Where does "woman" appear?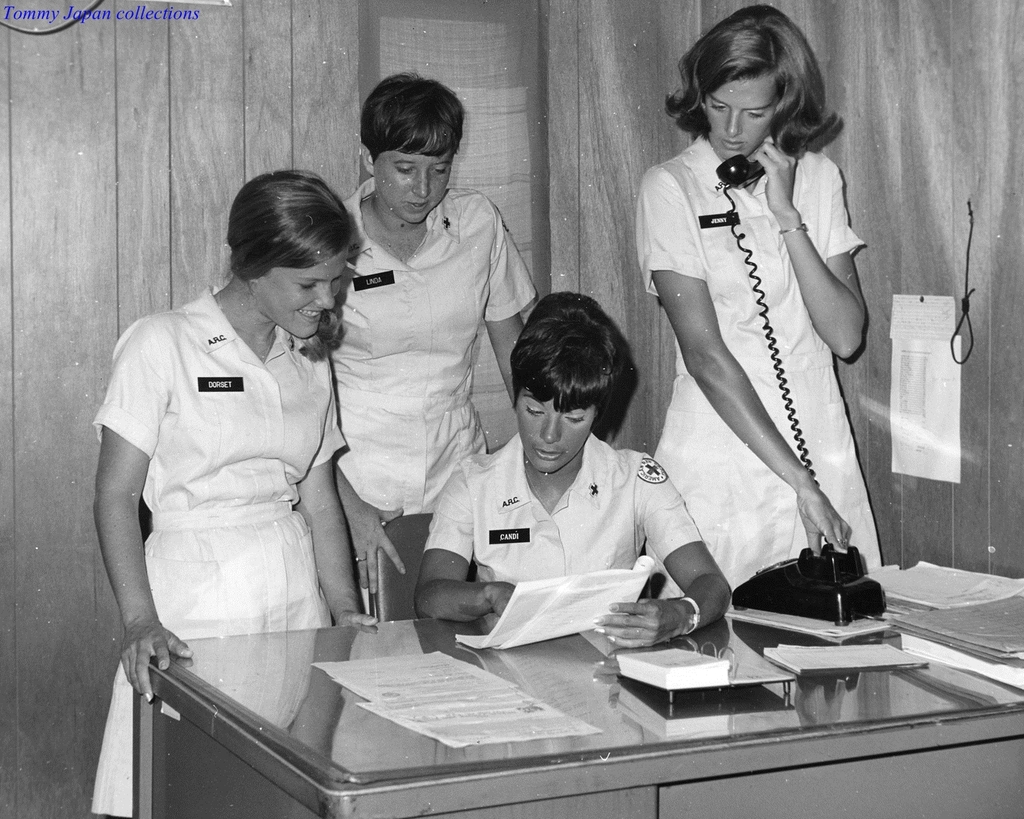
Appears at bbox=(87, 171, 386, 818).
